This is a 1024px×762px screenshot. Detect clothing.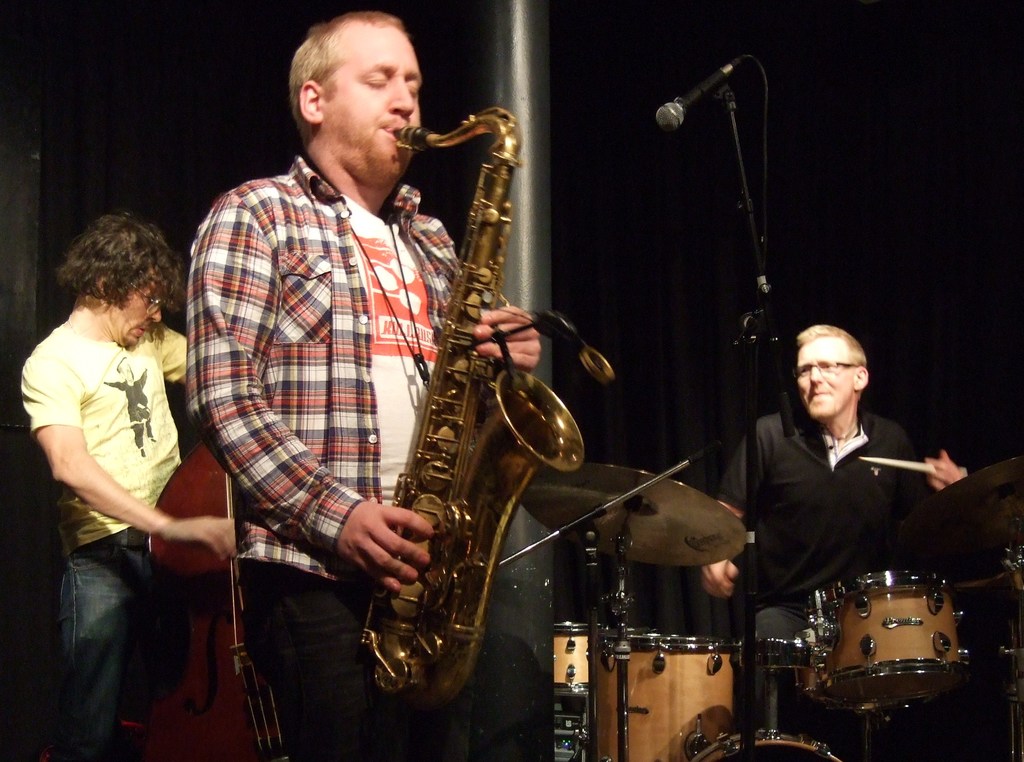
[x1=178, y1=147, x2=515, y2=761].
